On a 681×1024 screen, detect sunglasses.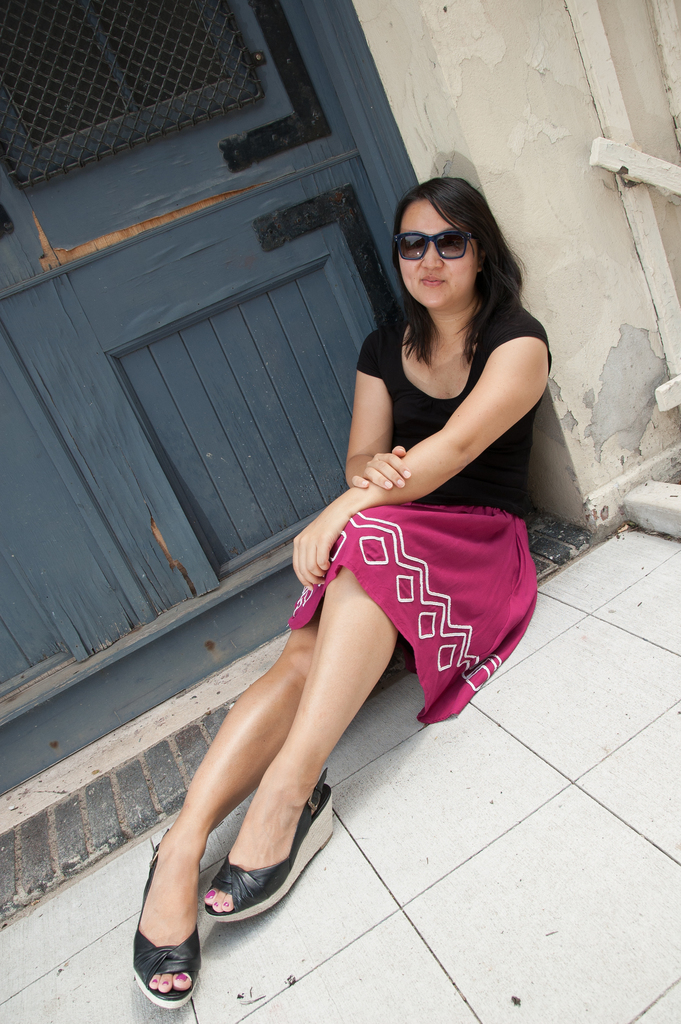
[left=399, top=232, right=481, bottom=262].
